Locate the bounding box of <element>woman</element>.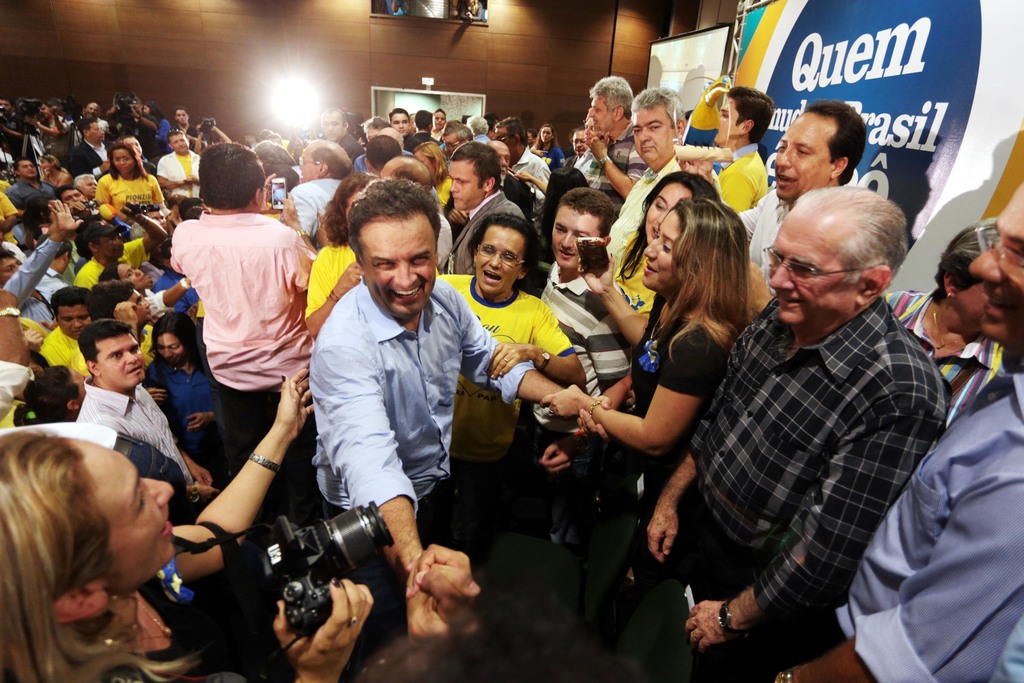
Bounding box: x1=94 y1=140 x2=168 y2=210.
